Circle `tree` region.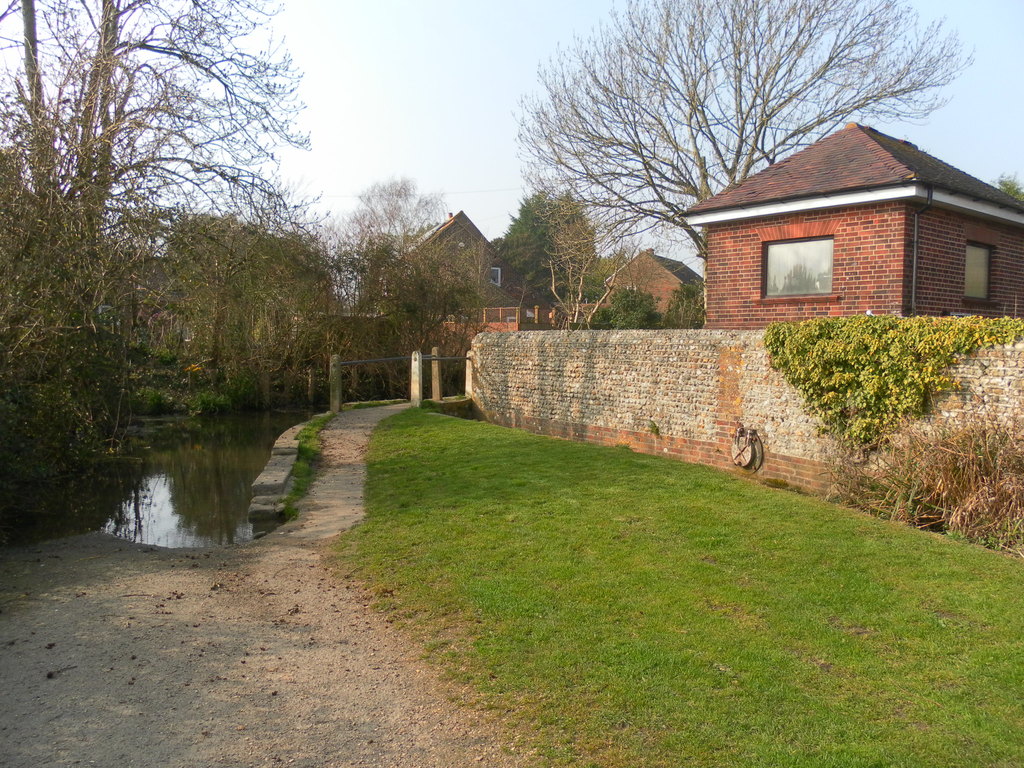
Region: {"left": 509, "top": 0, "right": 980, "bottom": 329}.
